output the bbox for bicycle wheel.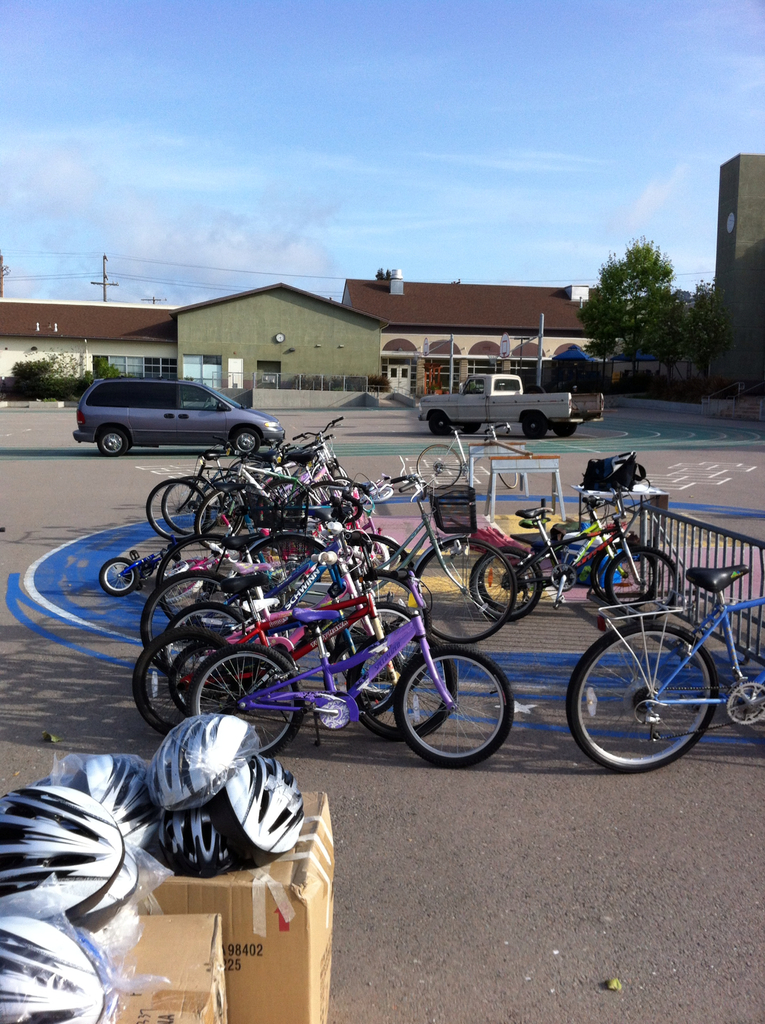
Rect(589, 543, 656, 610).
